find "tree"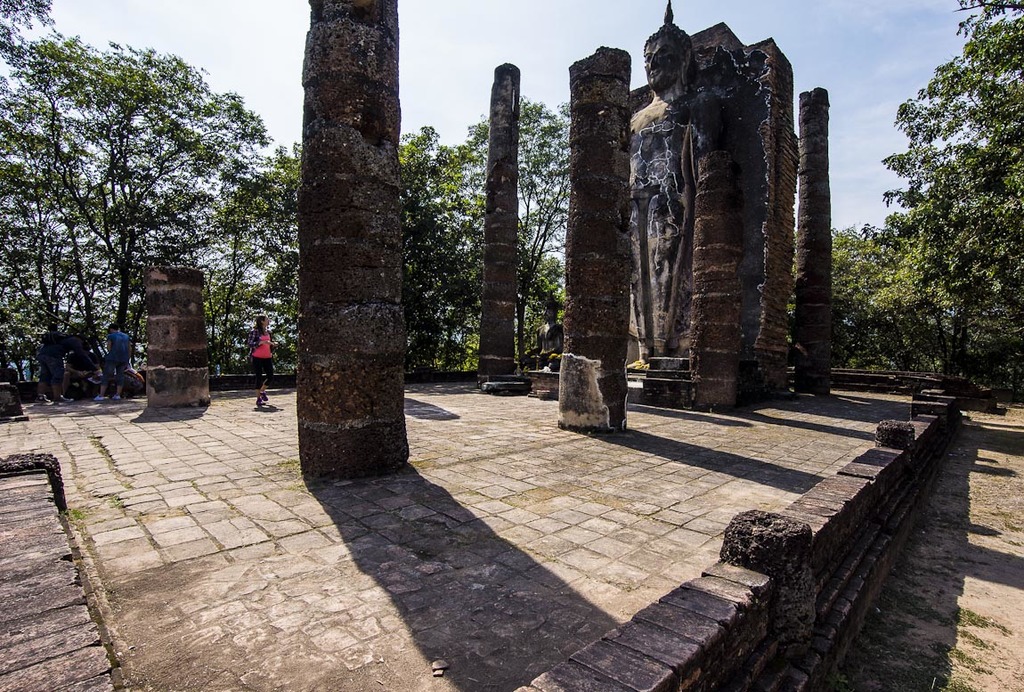
<box>33,36,284,367</box>
